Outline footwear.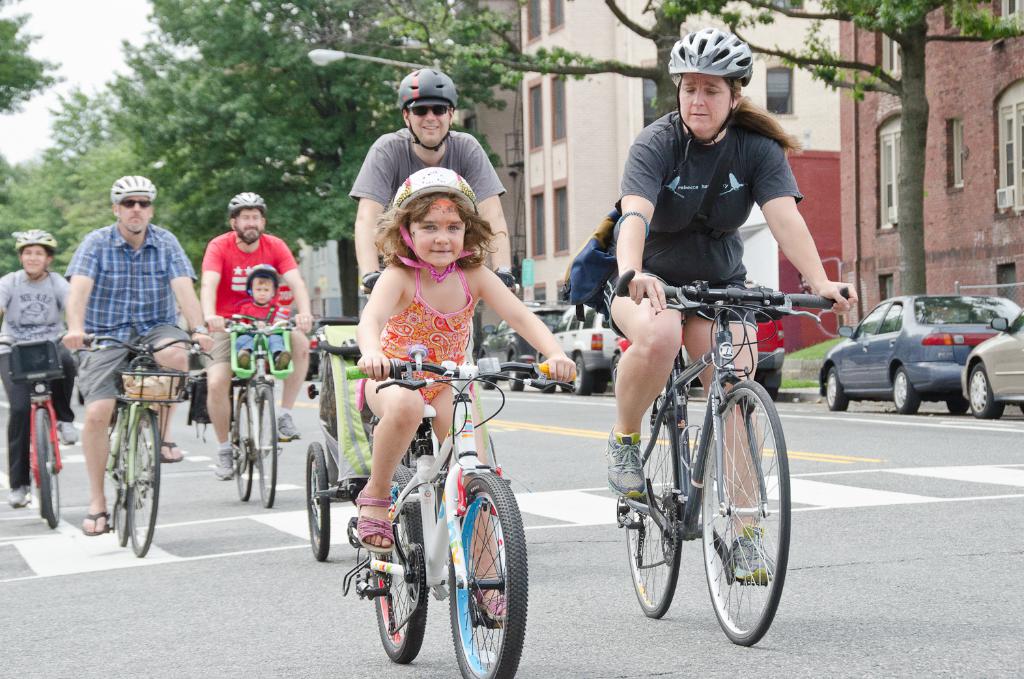
Outline: [56,421,79,442].
